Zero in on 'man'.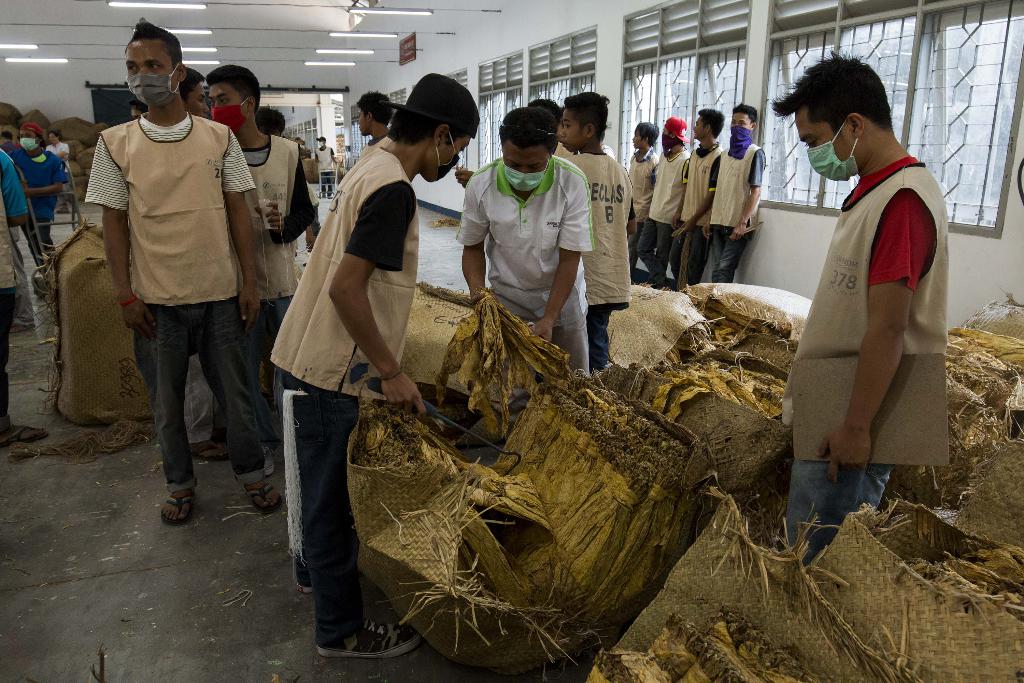
Zeroed in: rect(0, 149, 49, 447).
